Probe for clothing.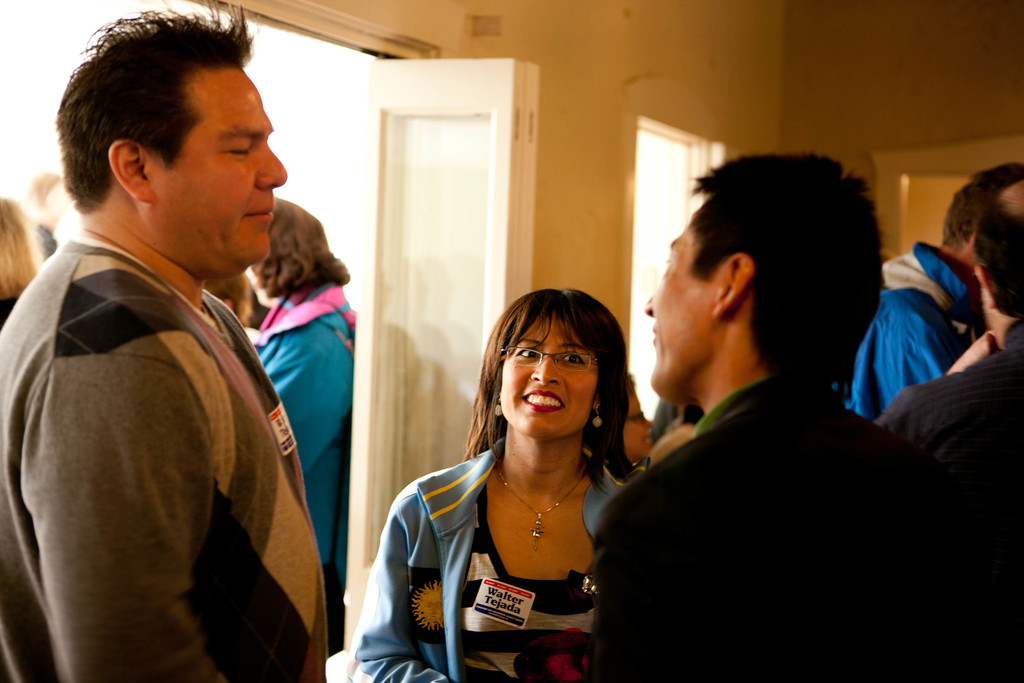
Probe result: Rect(254, 280, 356, 636).
